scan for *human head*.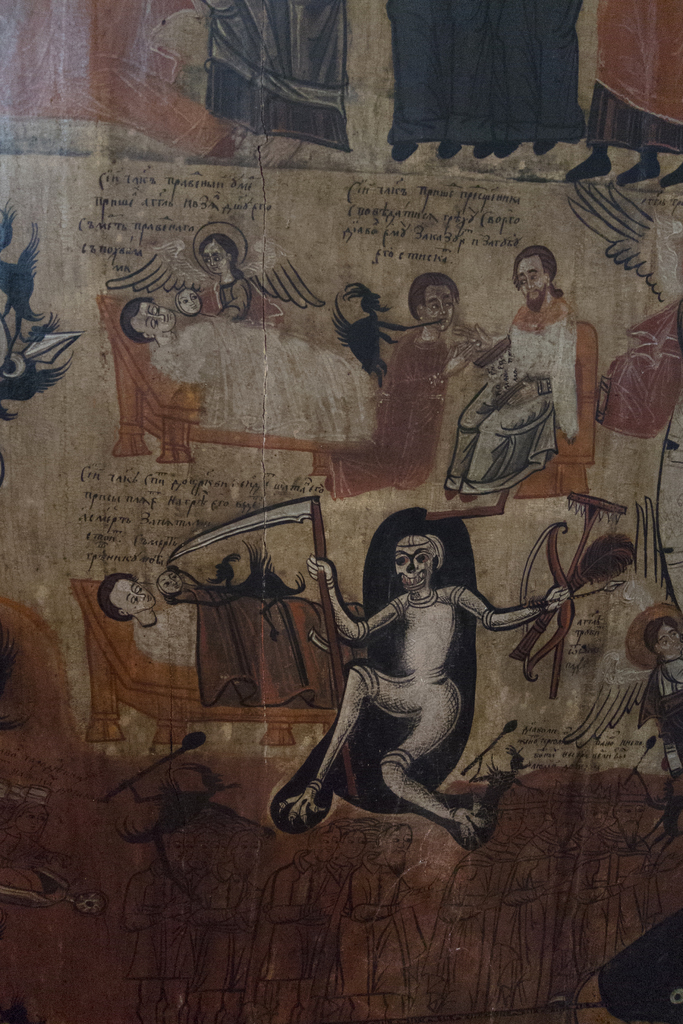
Scan result: l=160, t=564, r=186, b=593.
